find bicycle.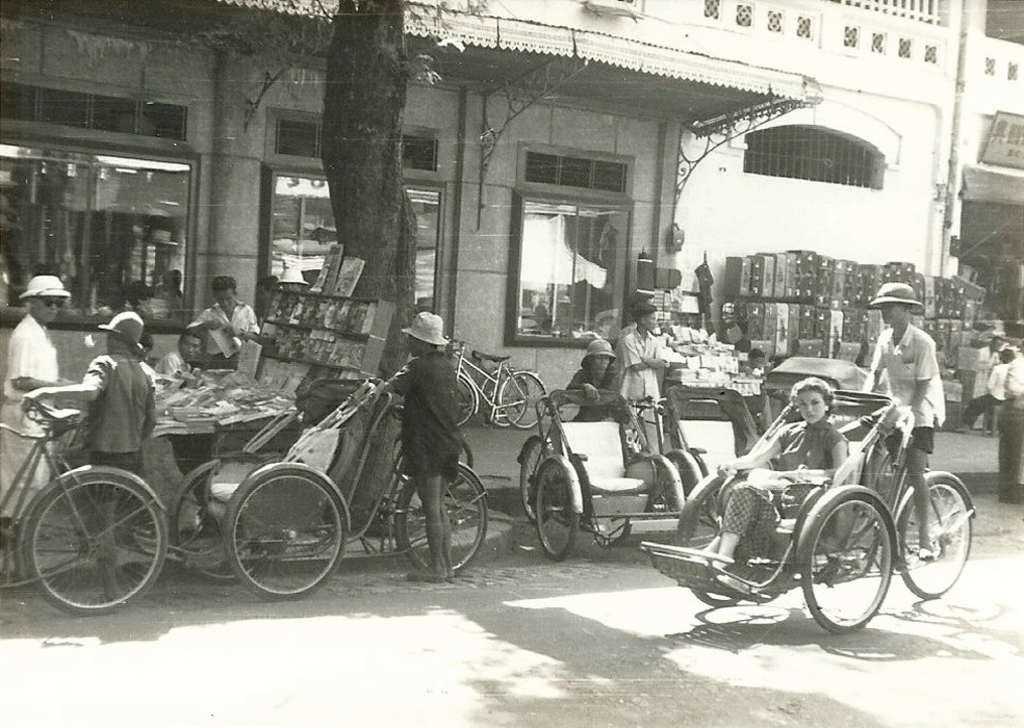
select_region(0, 389, 187, 614).
